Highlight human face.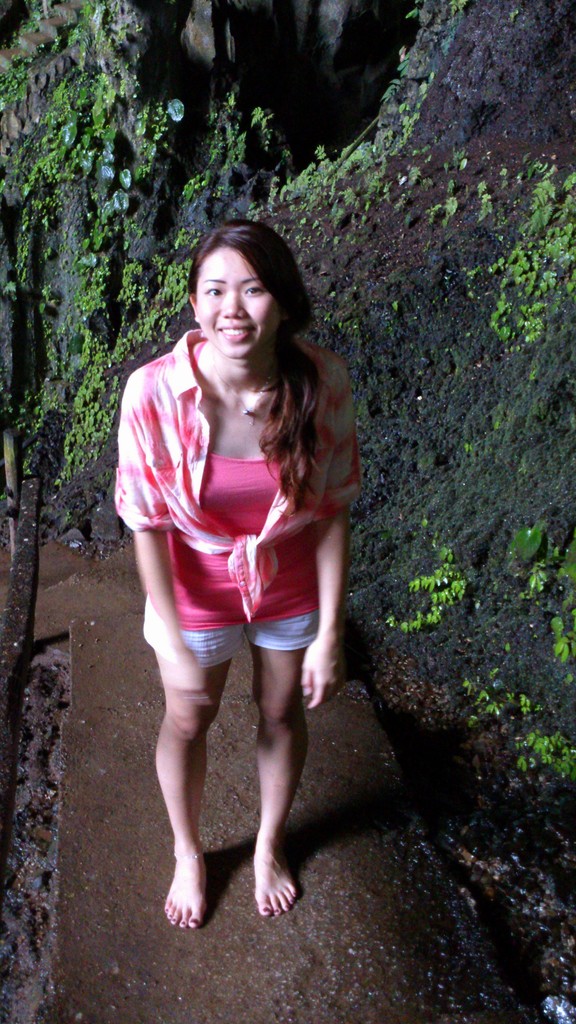
Highlighted region: rect(194, 237, 280, 372).
